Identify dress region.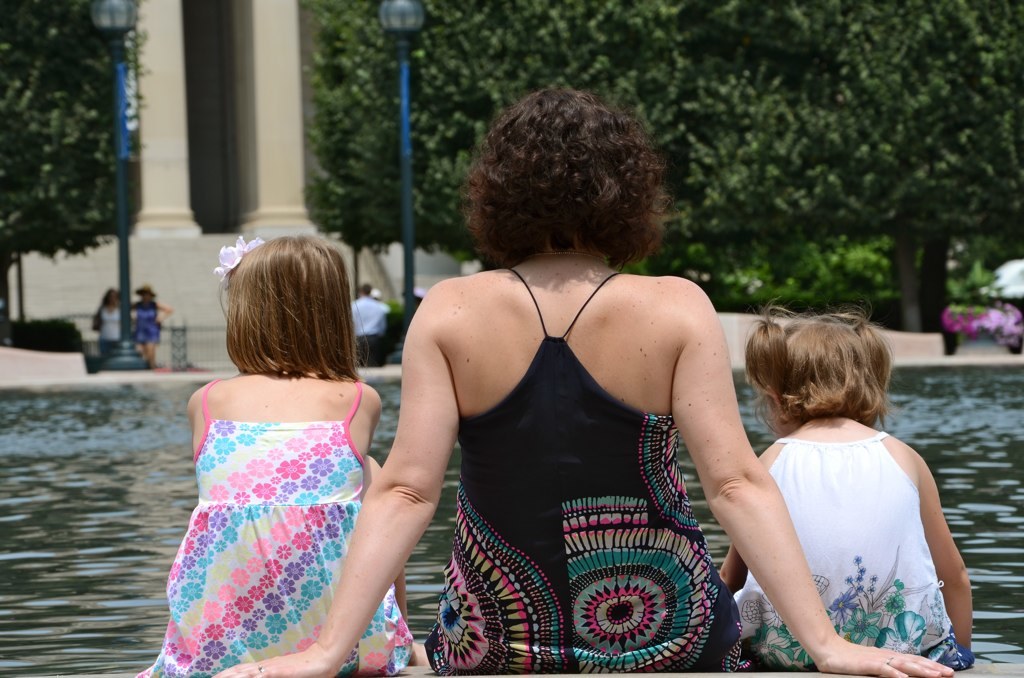
Region: select_region(131, 303, 161, 342).
